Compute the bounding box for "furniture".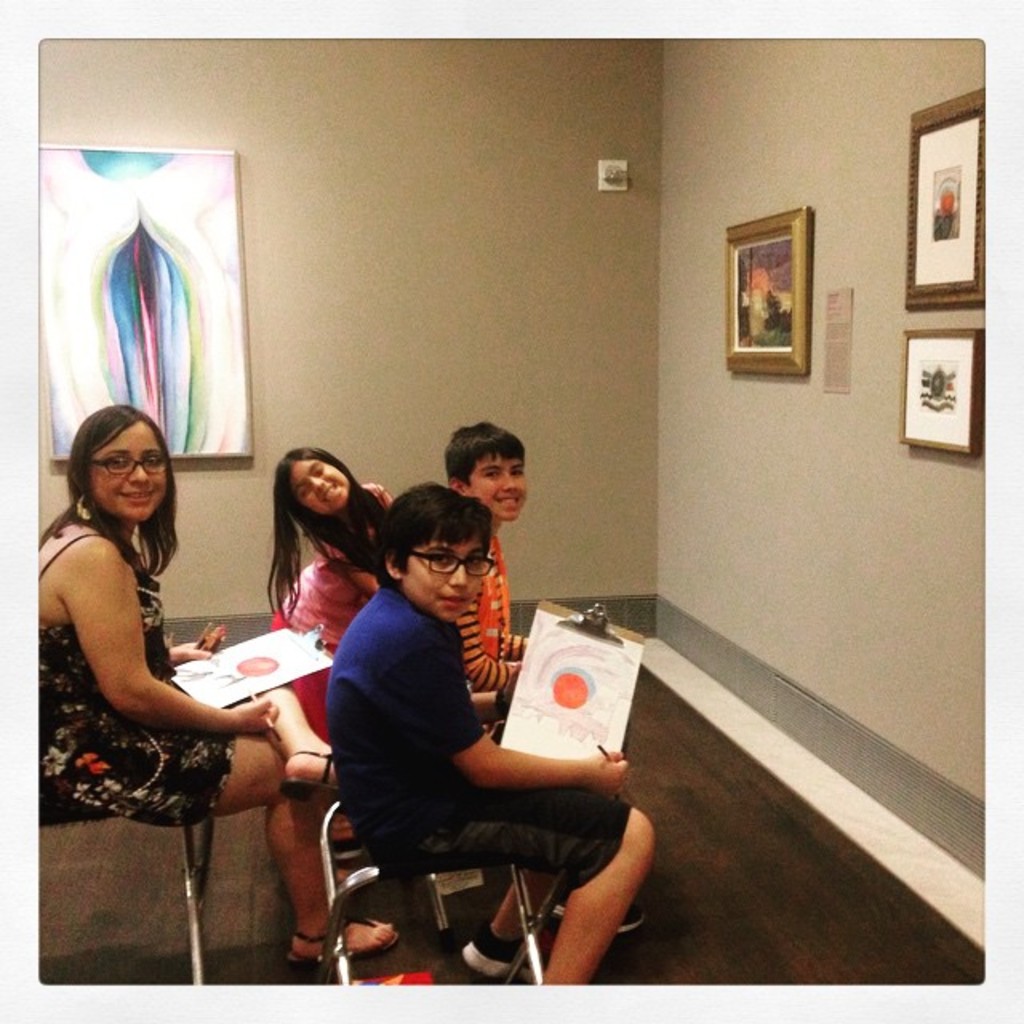
318 795 571 987.
